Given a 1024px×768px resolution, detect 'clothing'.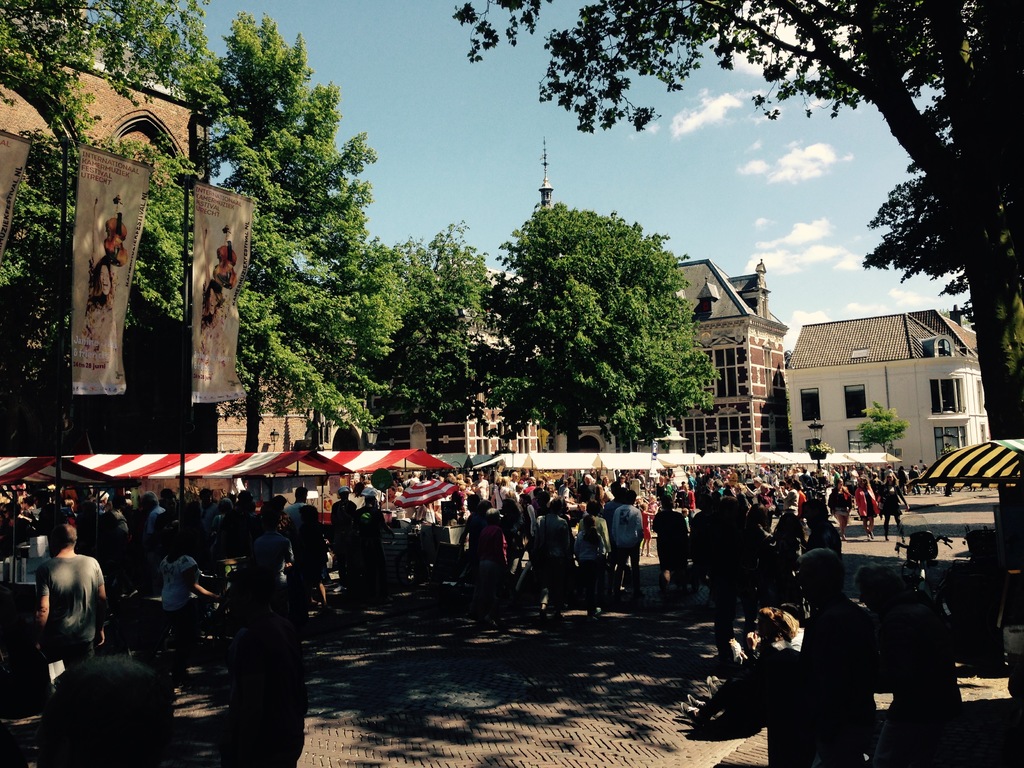
<bbox>810, 512, 842, 555</bbox>.
